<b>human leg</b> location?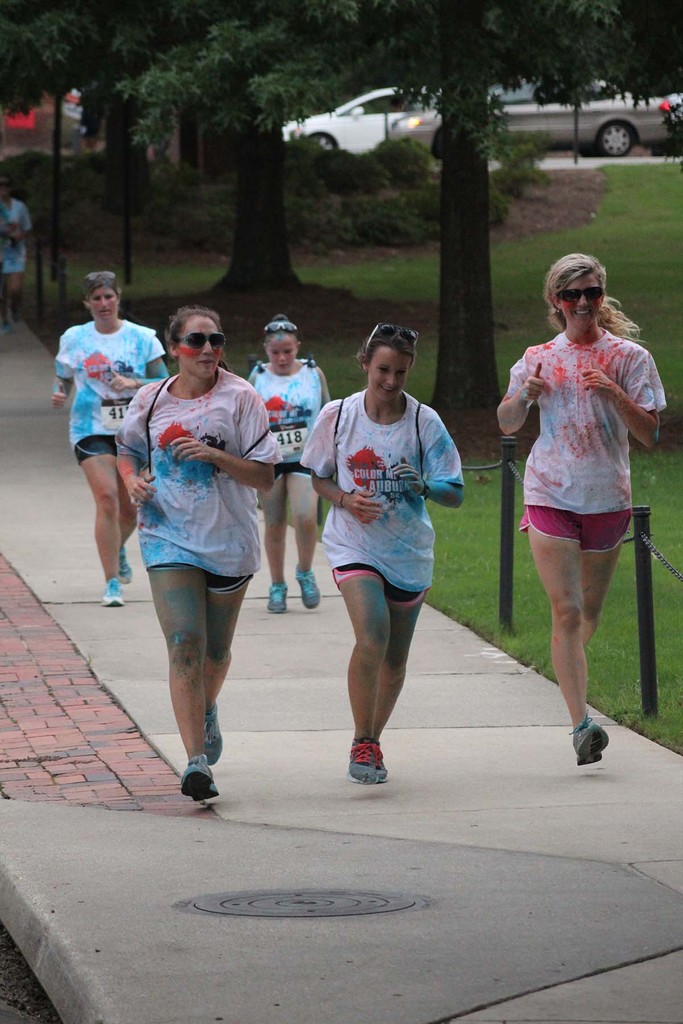
select_region(393, 571, 430, 688)
